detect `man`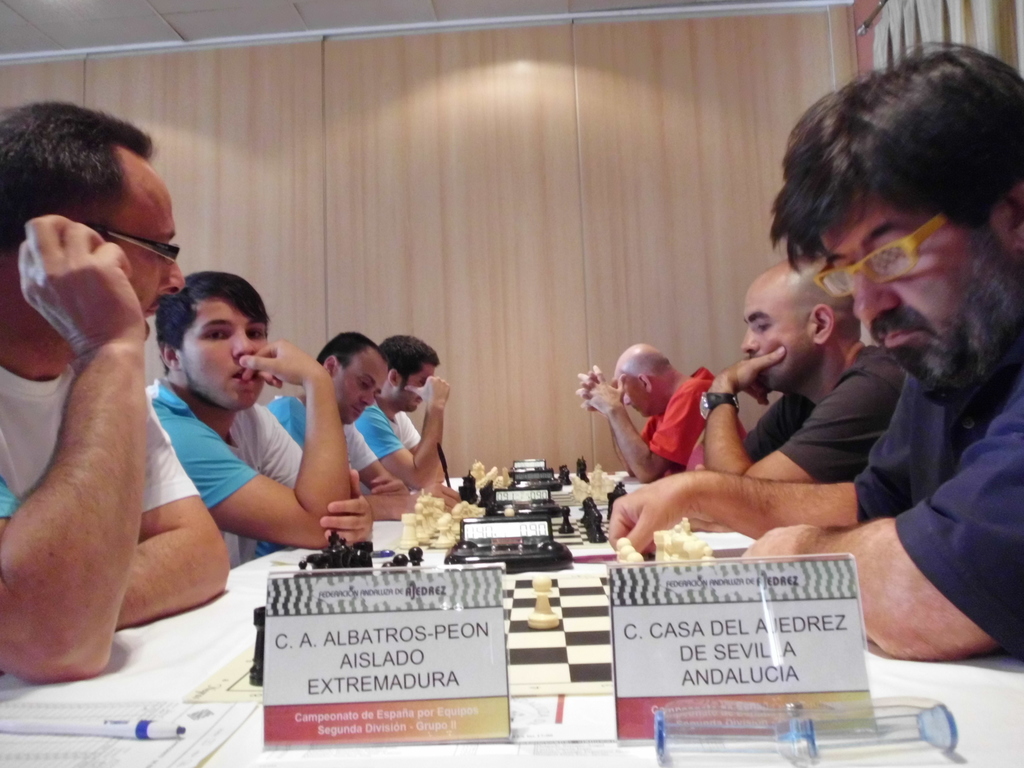
box(0, 94, 233, 685)
